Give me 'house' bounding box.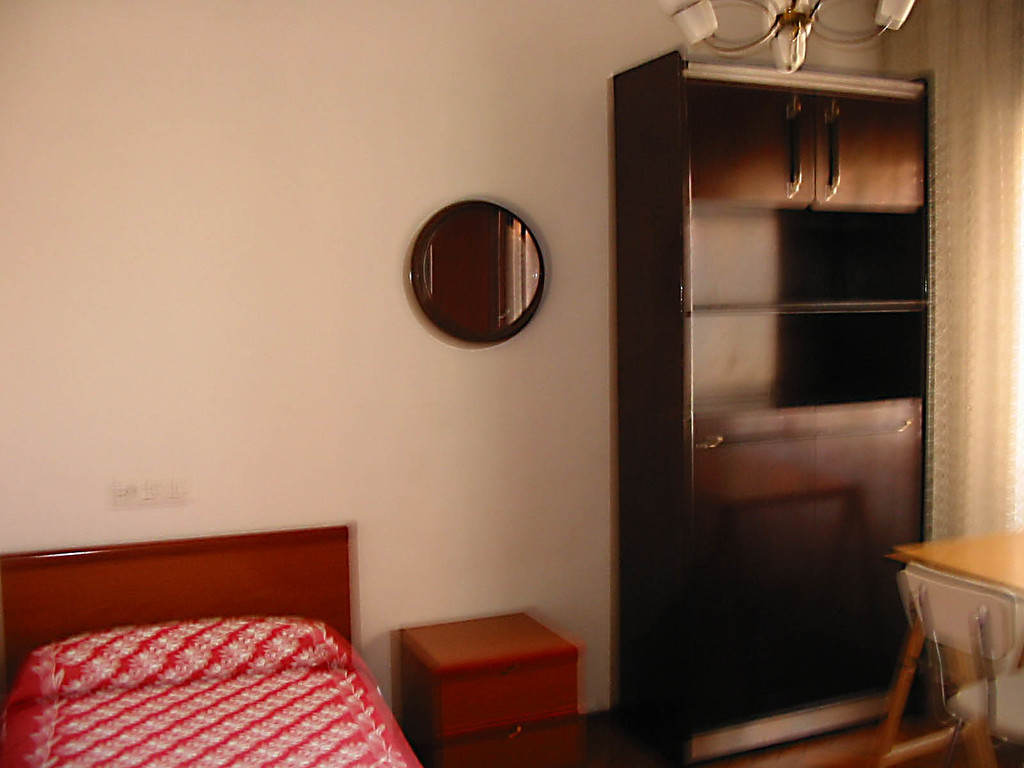
box=[0, 0, 1023, 756].
